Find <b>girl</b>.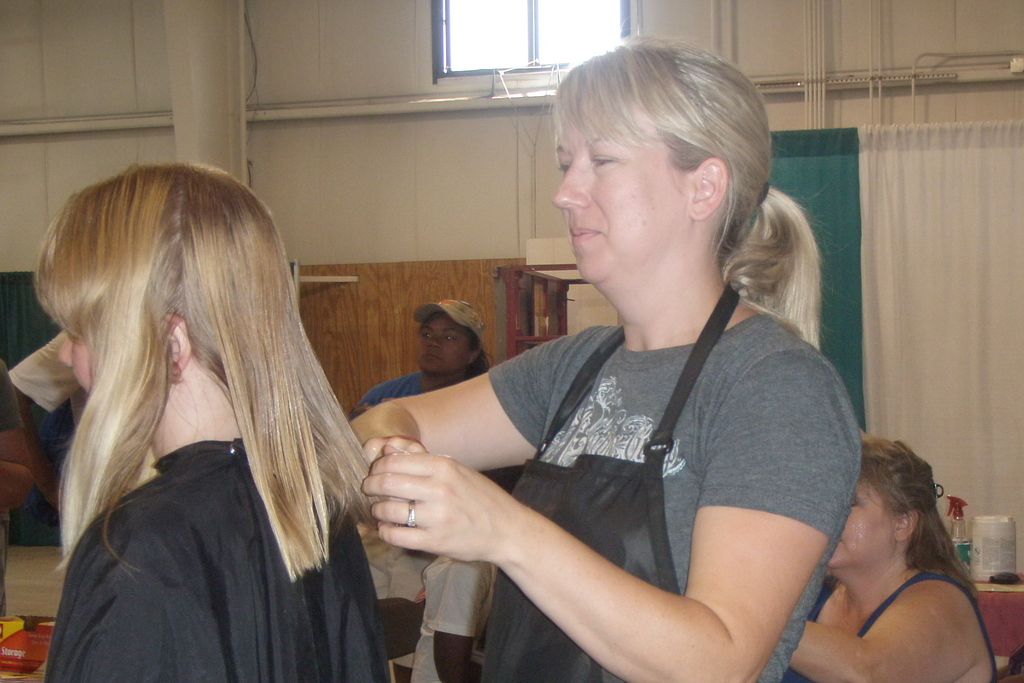
{"x1": 31, "y1": 161, "x2": 394, "y2": 682}.
